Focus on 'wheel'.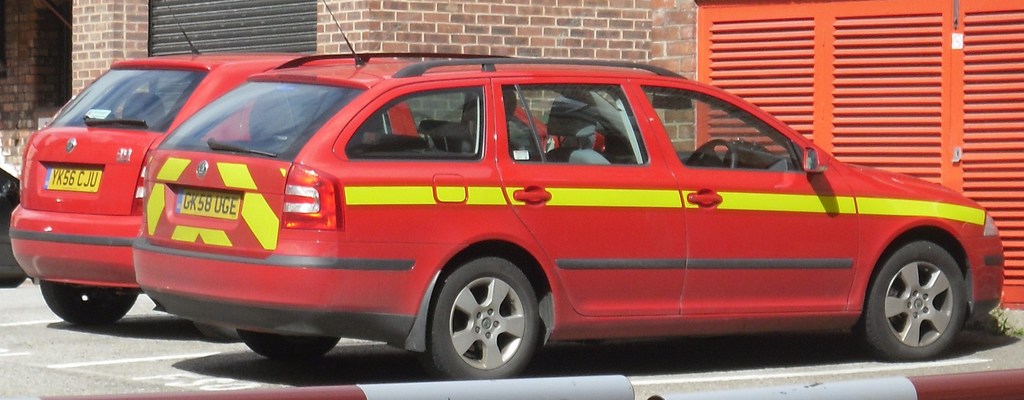
Focused at (left=36, top=290, right=145, bottom=332).
